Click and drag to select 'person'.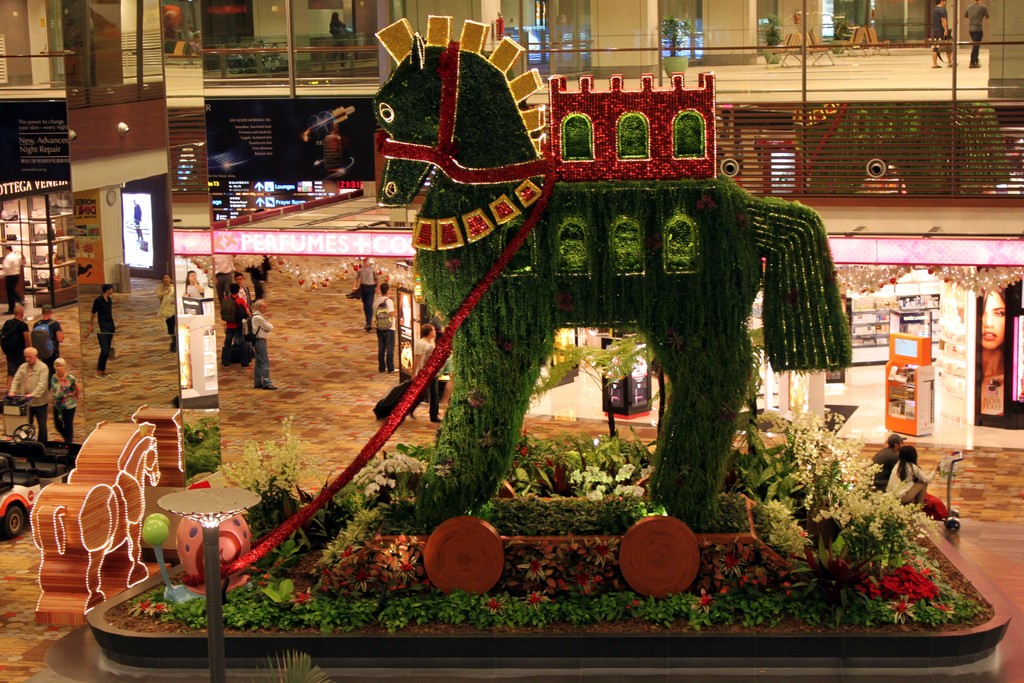
Selection: <box>887,444,942,513</box>.
